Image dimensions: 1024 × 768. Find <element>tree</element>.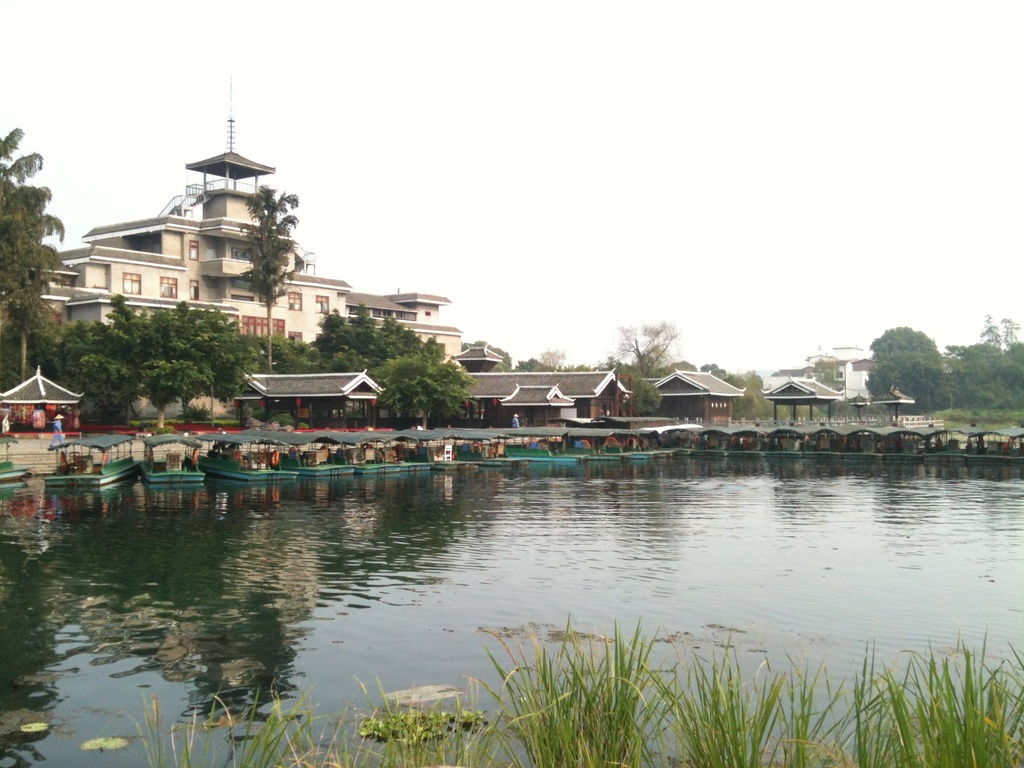
{"left": 321, "top": 301, "right": 442, "bottom": 372}.
